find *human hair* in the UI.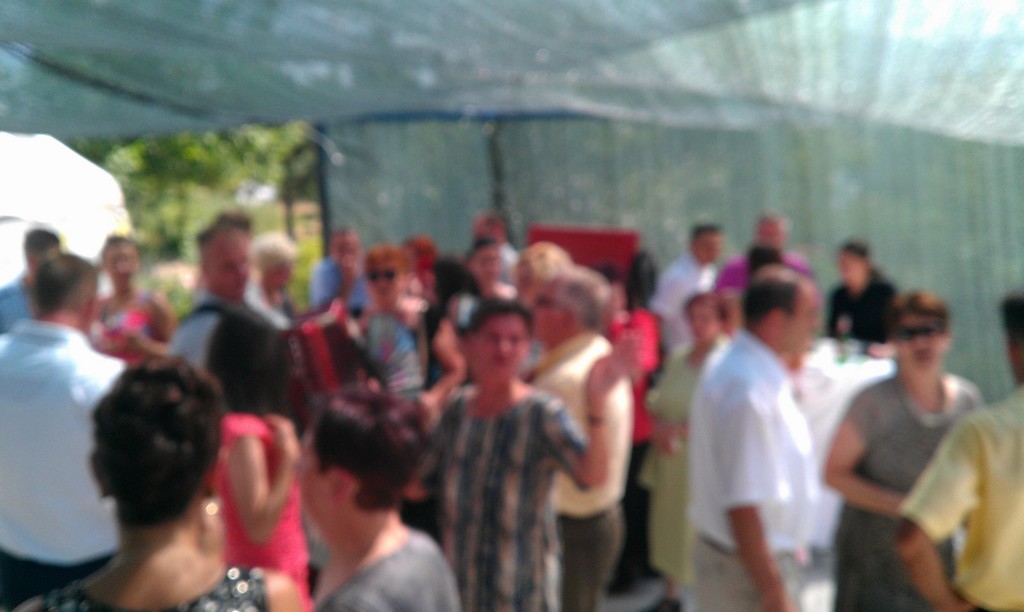
UI element at bbox(885, 281, 955, 326).
